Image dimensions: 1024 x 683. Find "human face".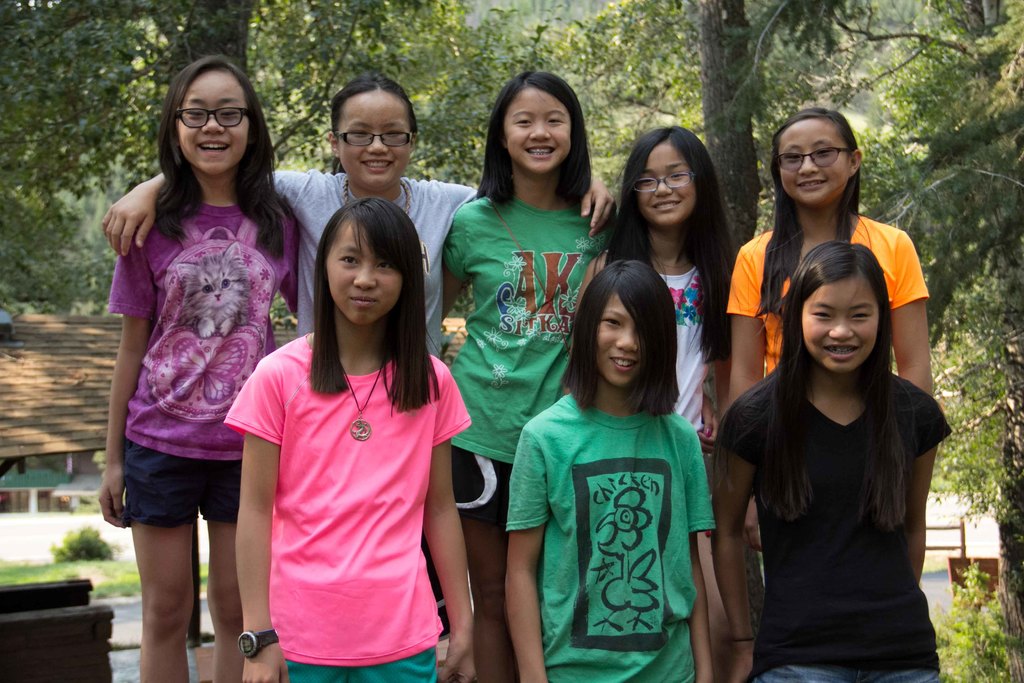
[778, 118, 850, 204].
